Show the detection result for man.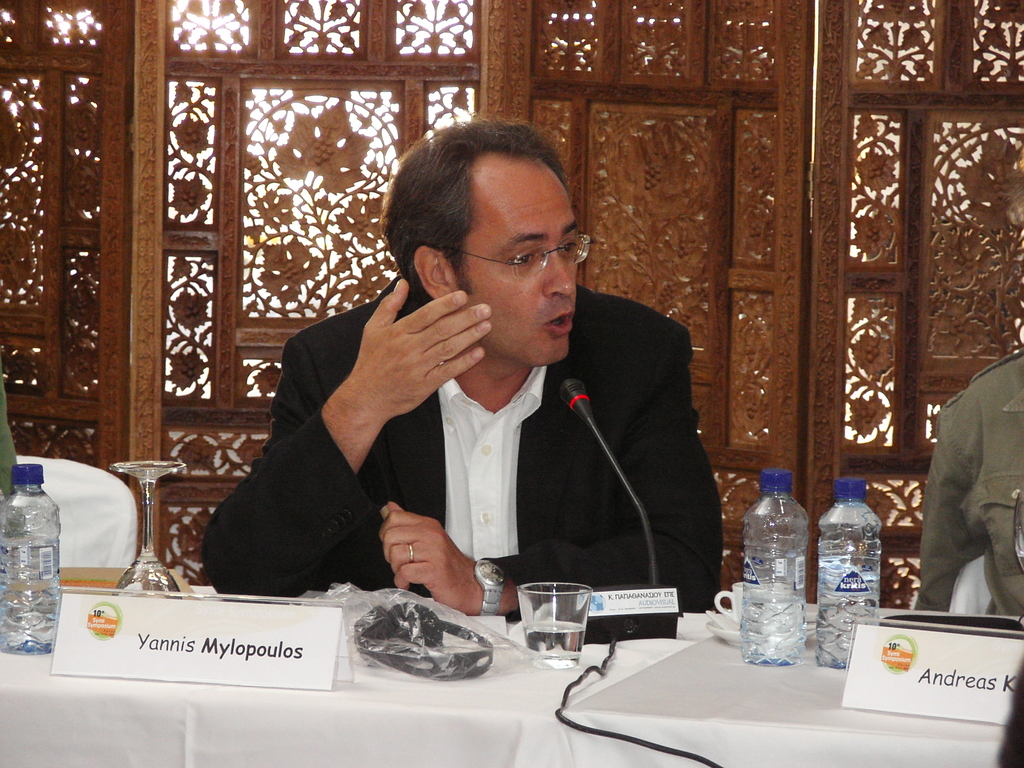
(x1=221, y1=146, x2=744, y2=648).
